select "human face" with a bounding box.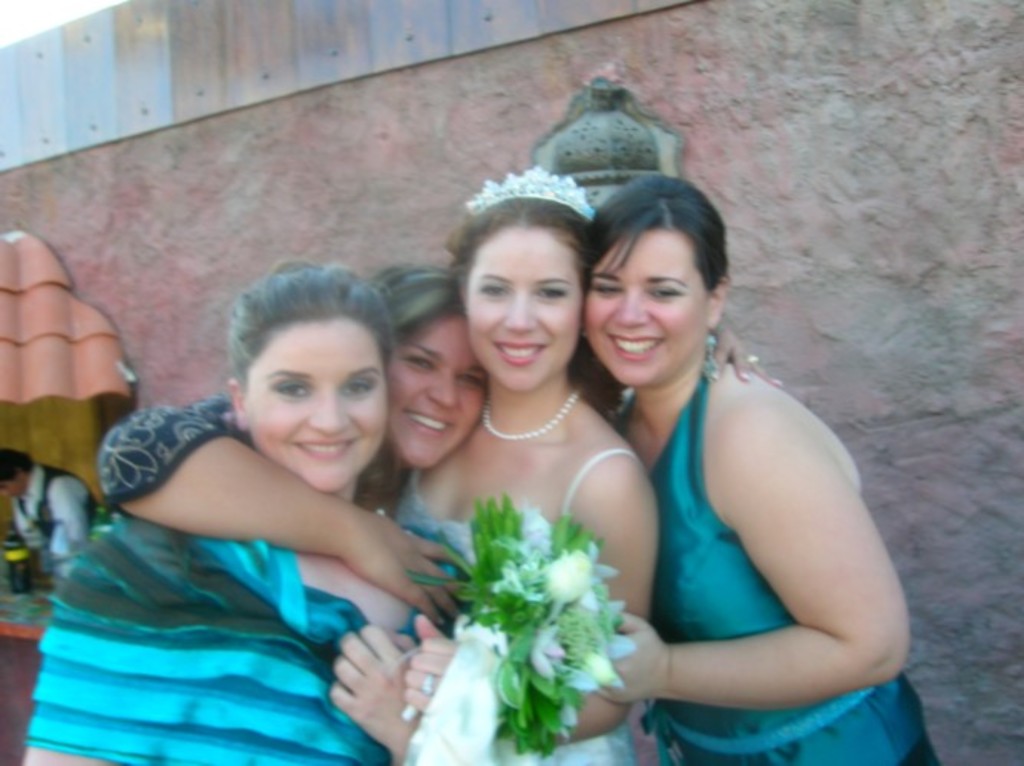
rect(0, 461, 28, 504).
